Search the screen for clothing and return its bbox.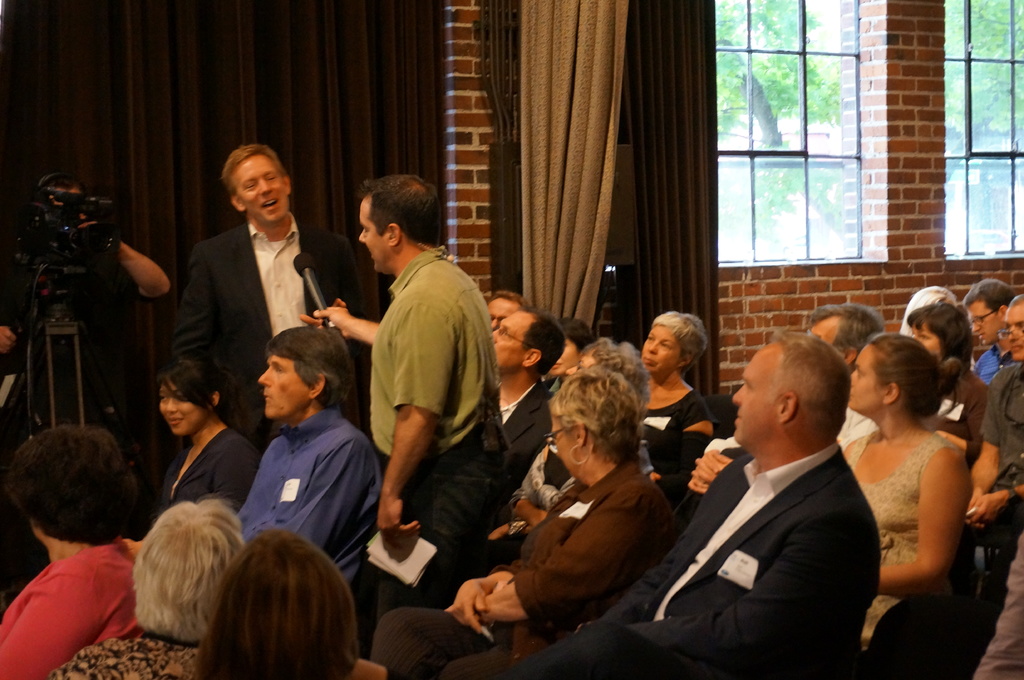
Found: 841, 429, 960, 652.
